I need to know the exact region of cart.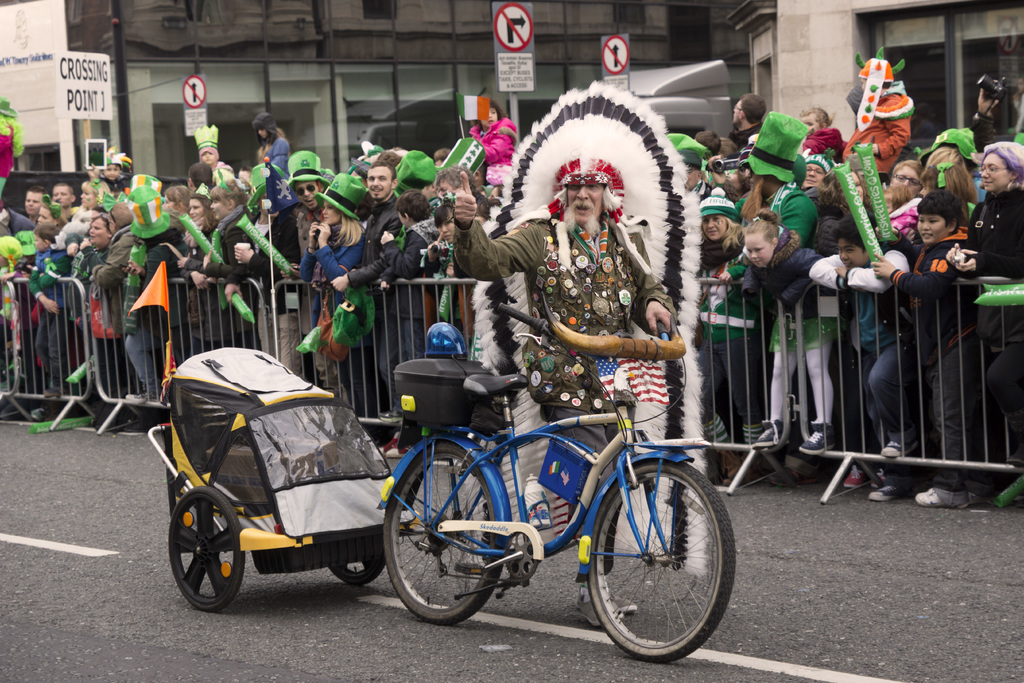
Region: <bbox>148, 349, 421, 614</bbox>.
